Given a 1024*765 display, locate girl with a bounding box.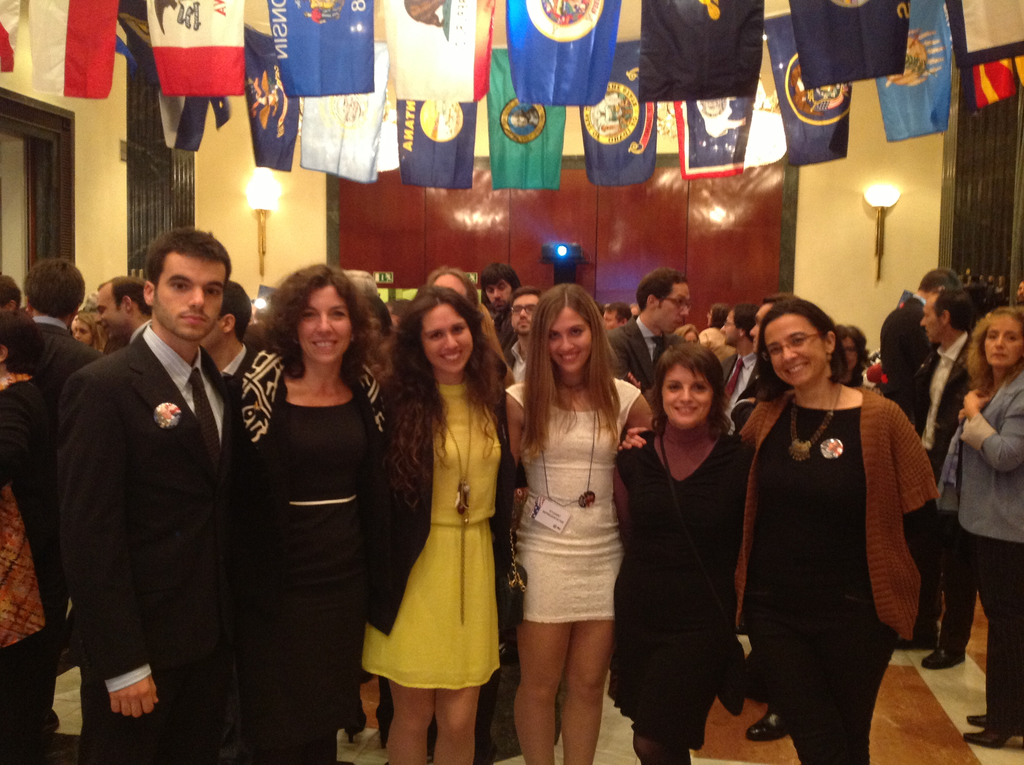
Located: 358:281:518:764.
